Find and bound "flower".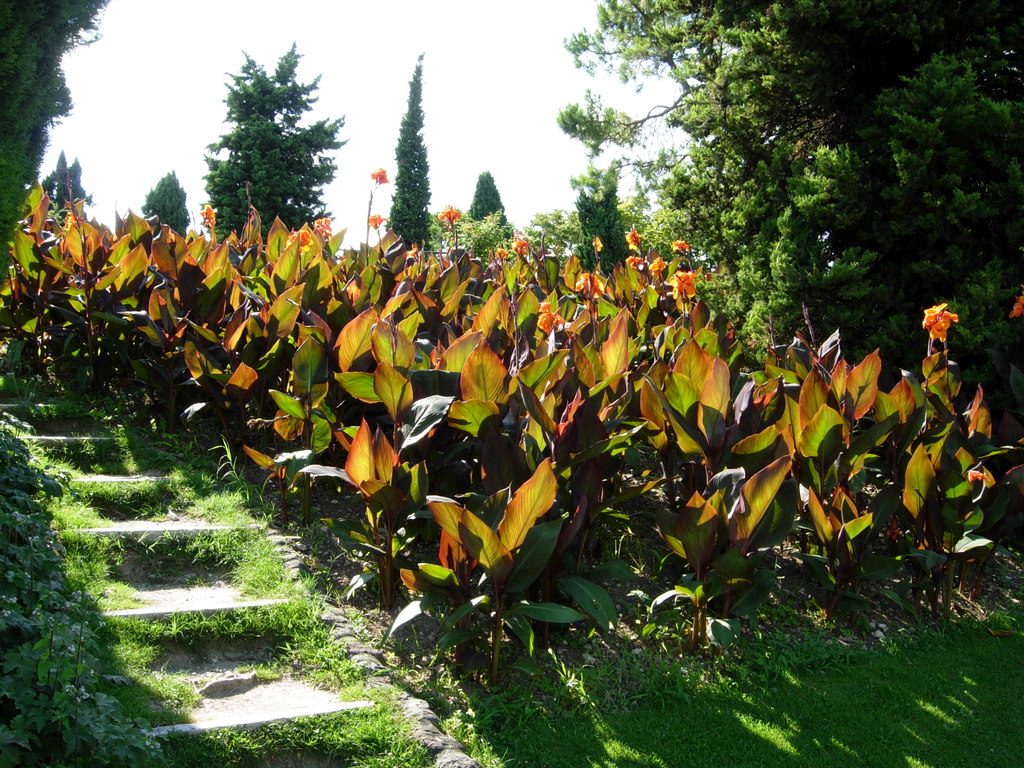
Bound: {"x1": 919, "y1": 303, "x2": 961, "y2": 342}.
